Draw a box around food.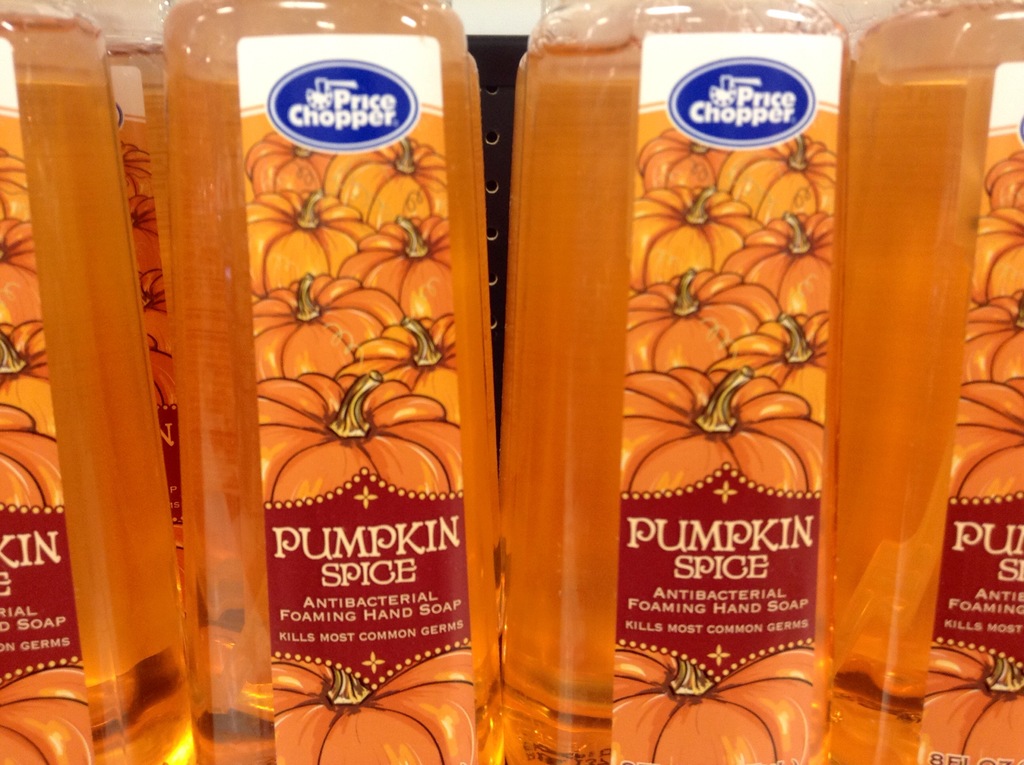
<box>963,205,1023,308</box>.
